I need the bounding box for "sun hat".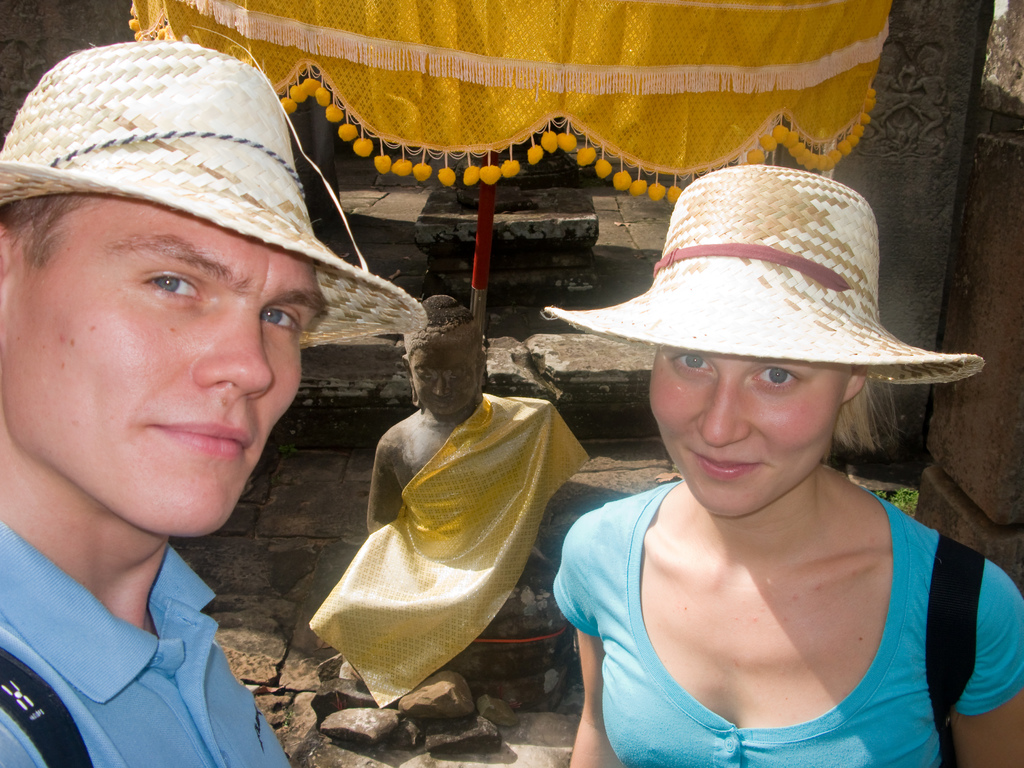
Here it is: (left=0, top=45, right=427, bottom=326).
